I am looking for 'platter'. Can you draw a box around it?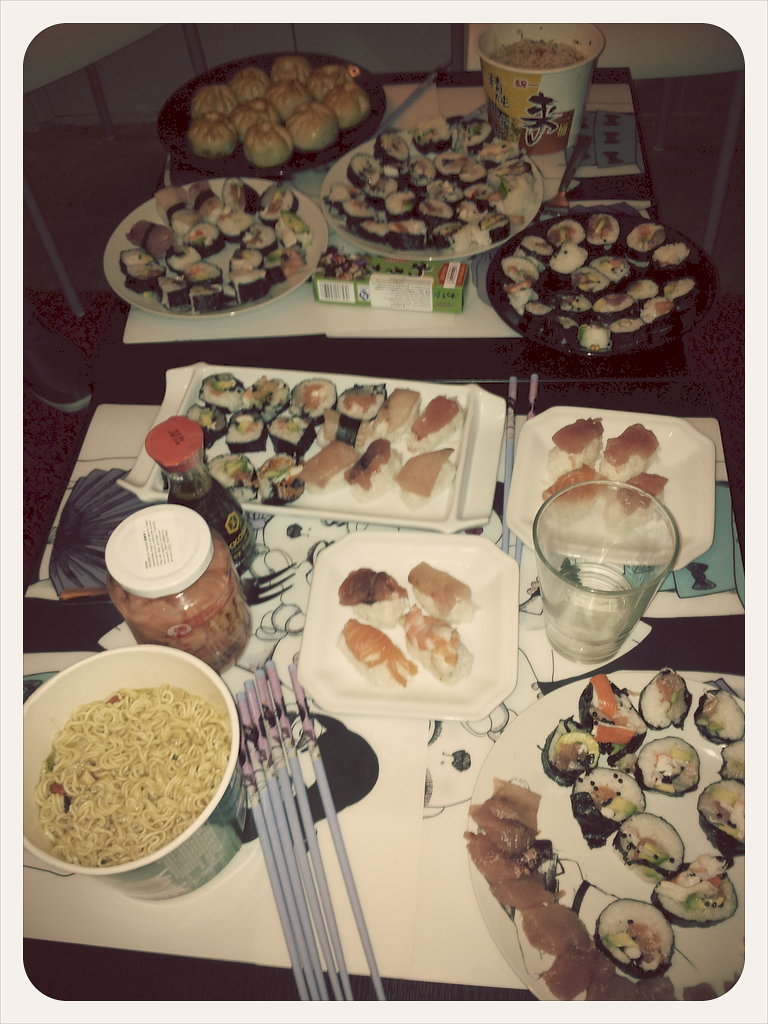
Sure, the bounding box is x1=147 y1=372 x2=511 y2=512.
